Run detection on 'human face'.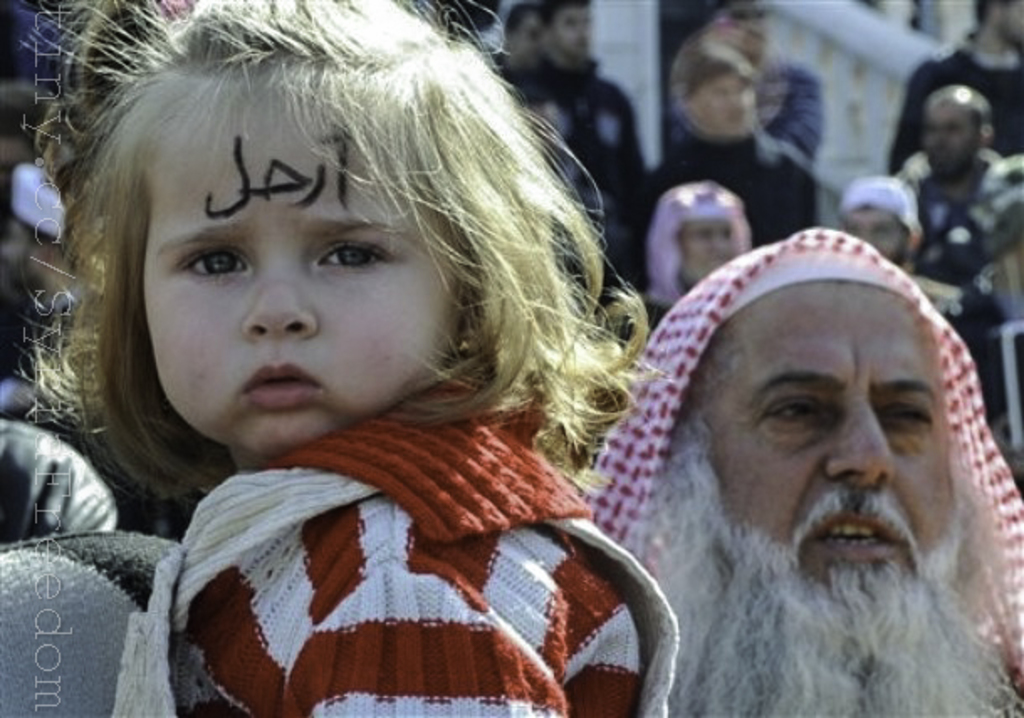
Result: 1006/0/1022/54.
